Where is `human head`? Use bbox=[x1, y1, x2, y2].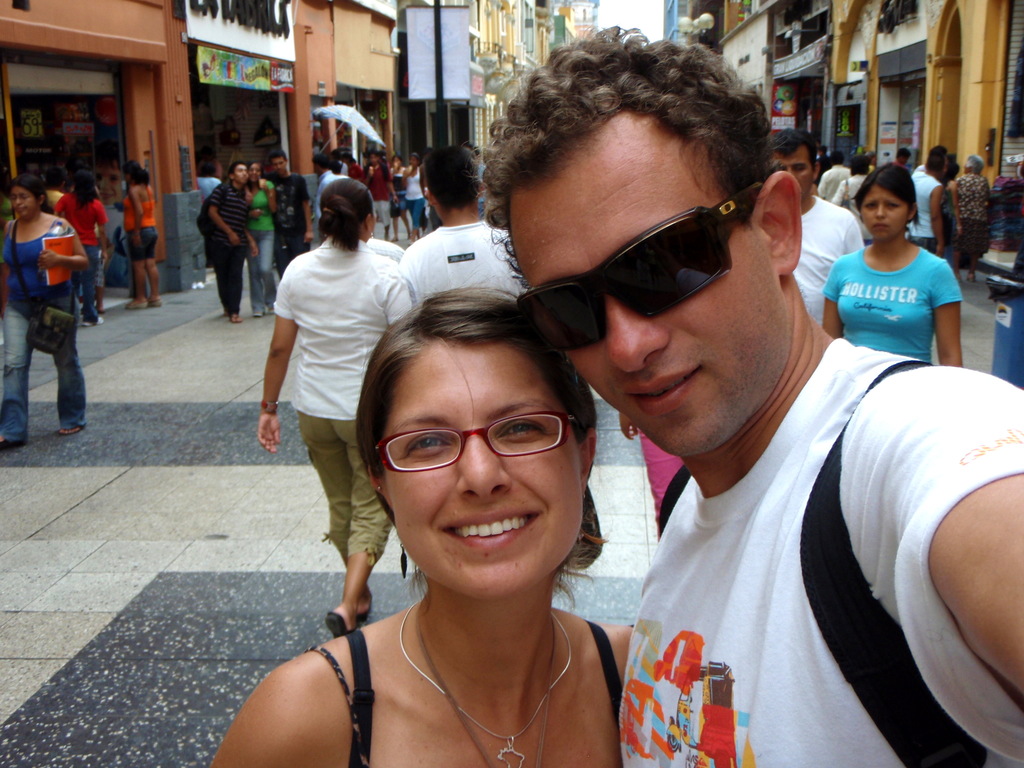
bbox=[820, 142, 833, 159].
